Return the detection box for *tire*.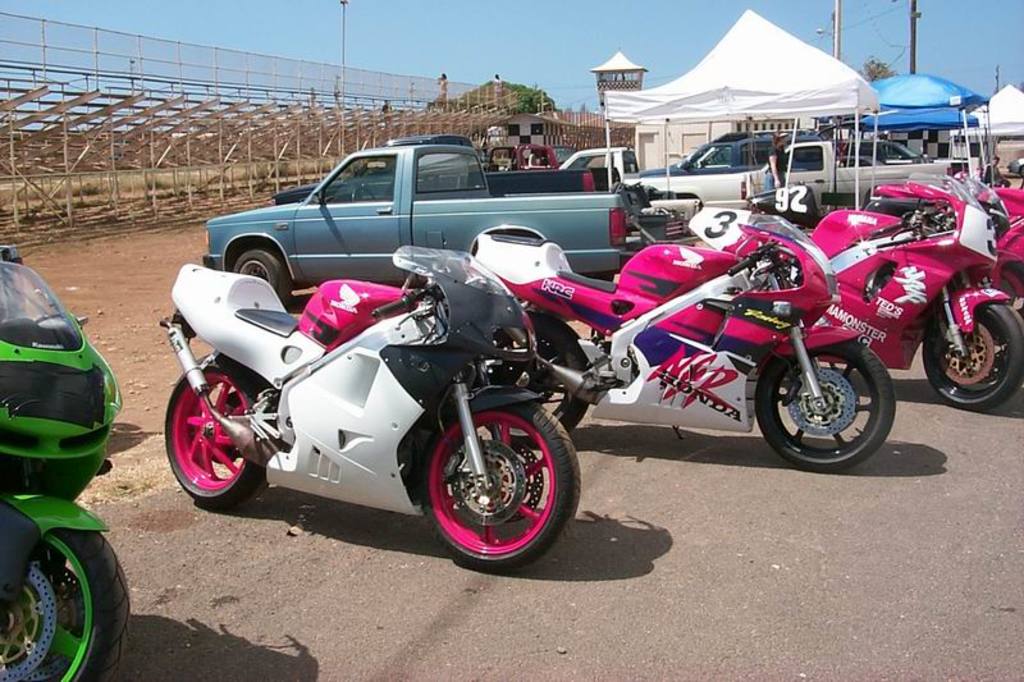
(x1=229, y1=248, x2=292, y2=307).
